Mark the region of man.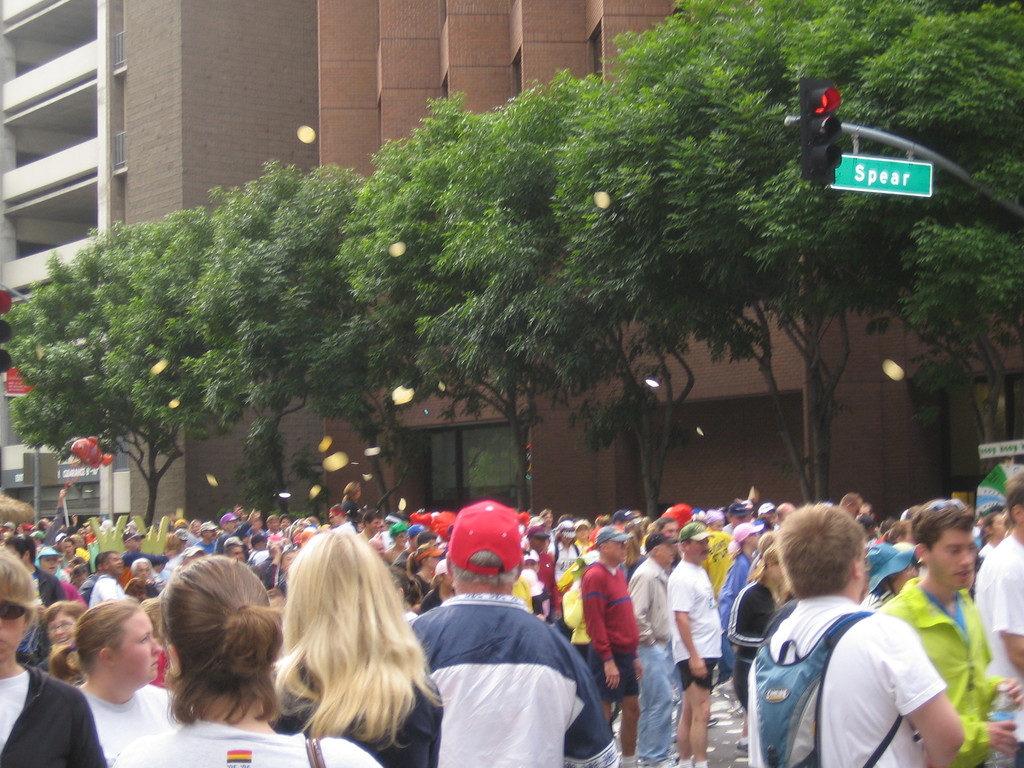
Region: bbox=[726, 506, 748, 536].
